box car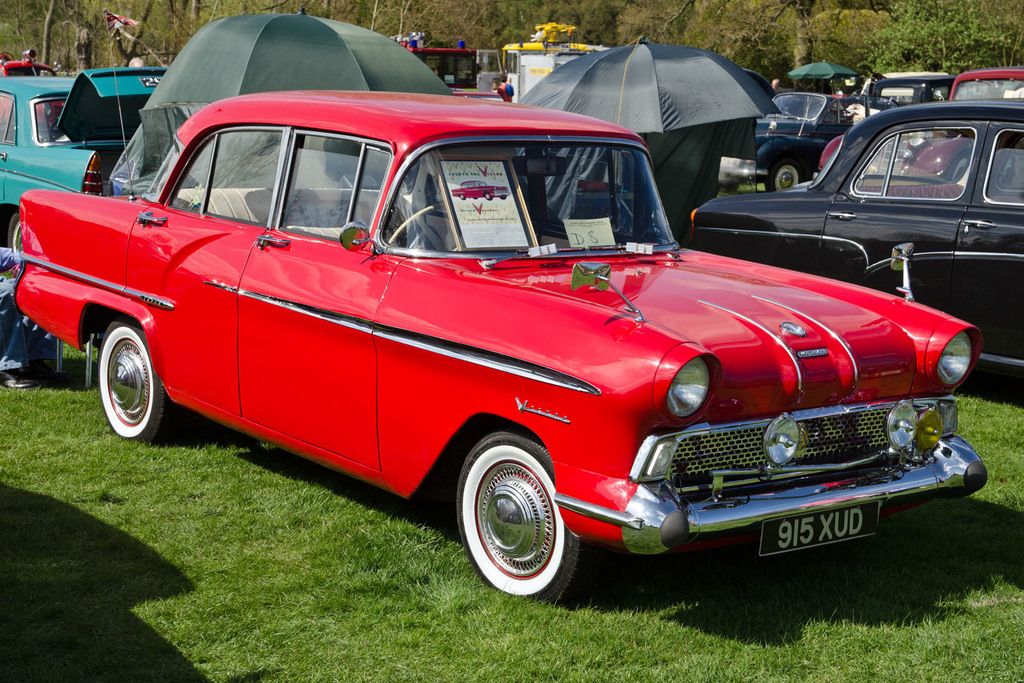
747, 91, 854, 191
